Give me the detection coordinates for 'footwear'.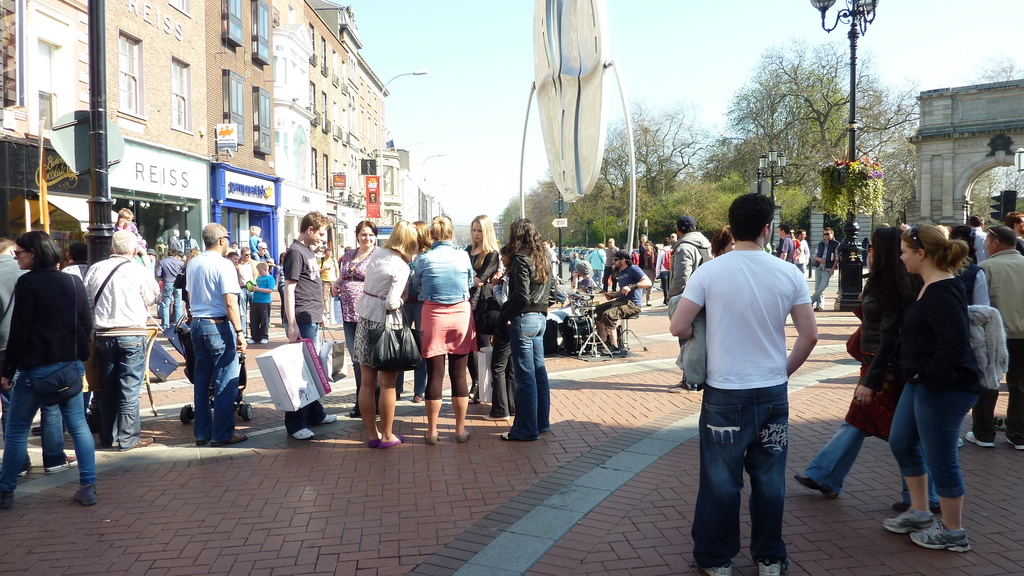
(left=386, top=428, right=410, bottom=444).
